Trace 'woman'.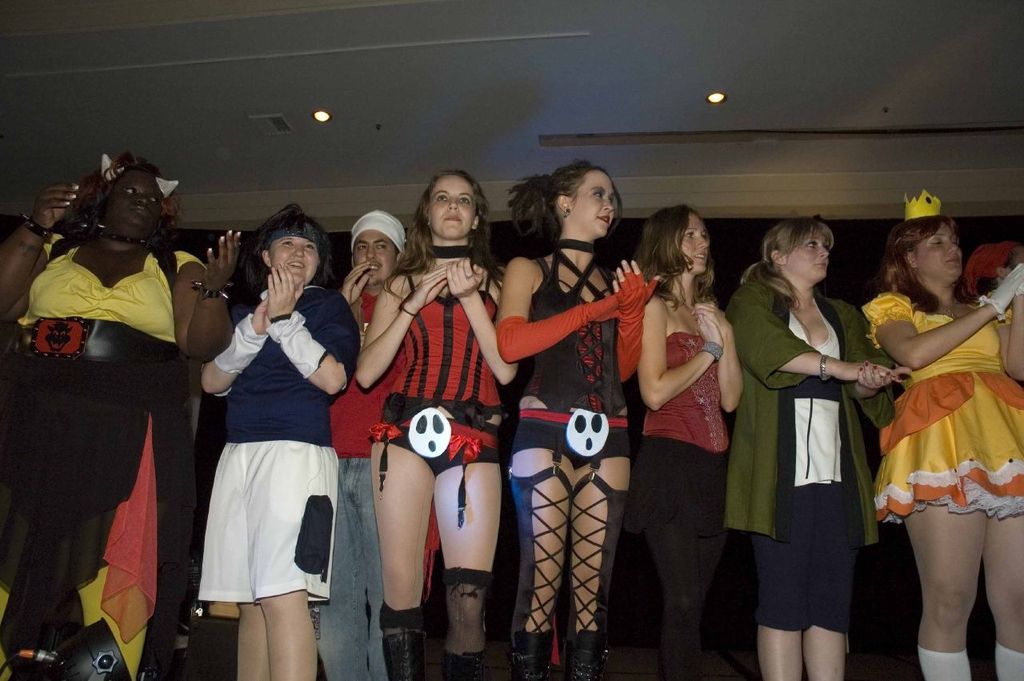
Traced to (188, 196, 351, 680).
